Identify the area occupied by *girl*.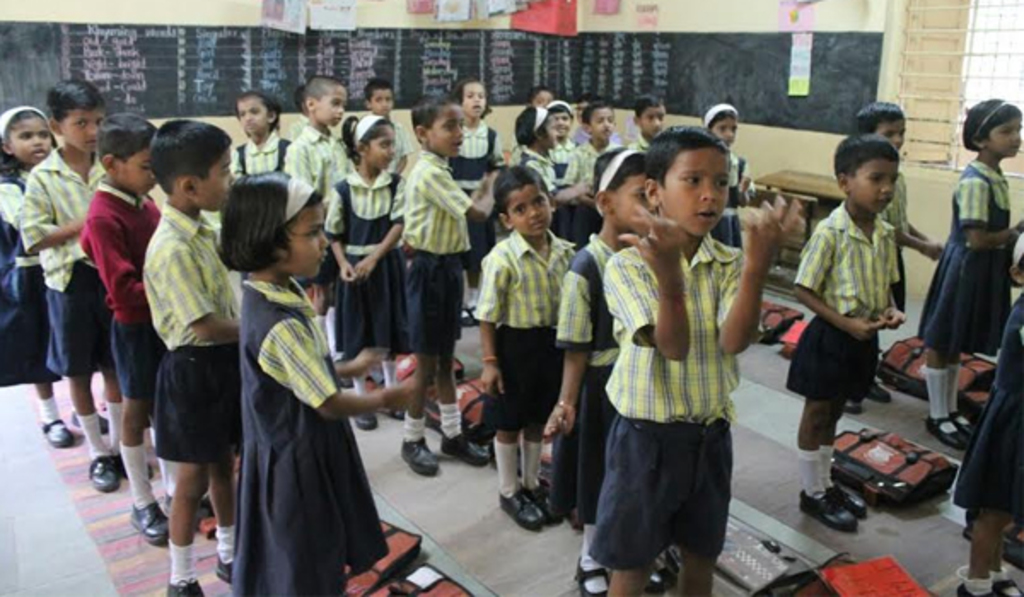
Area: 515,104,589,232.
